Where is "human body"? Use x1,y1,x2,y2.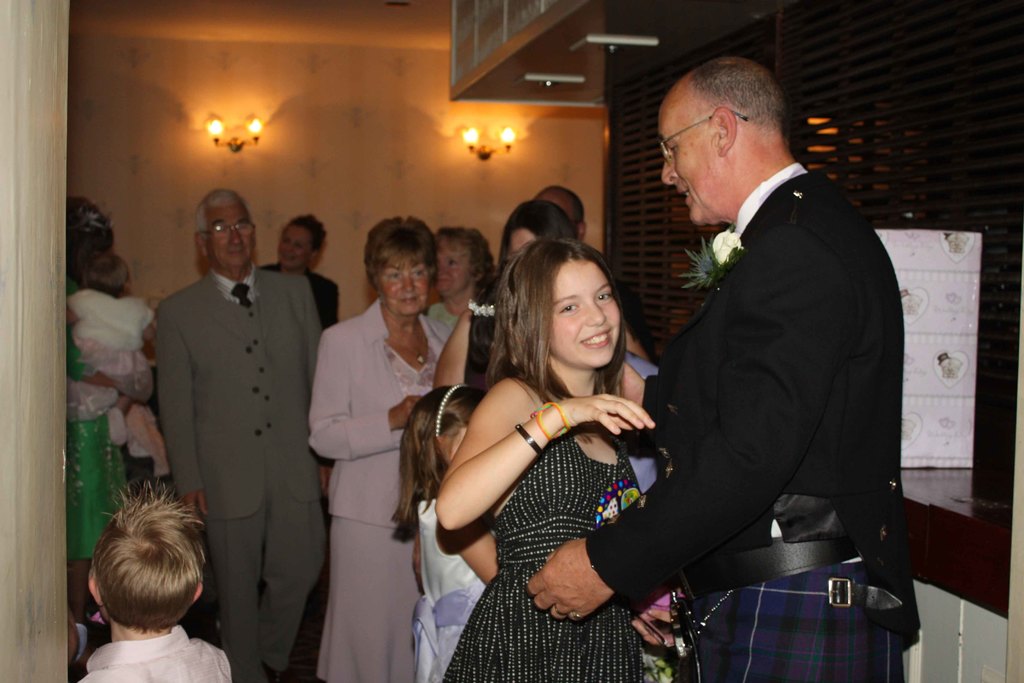
257,265,340,327.
